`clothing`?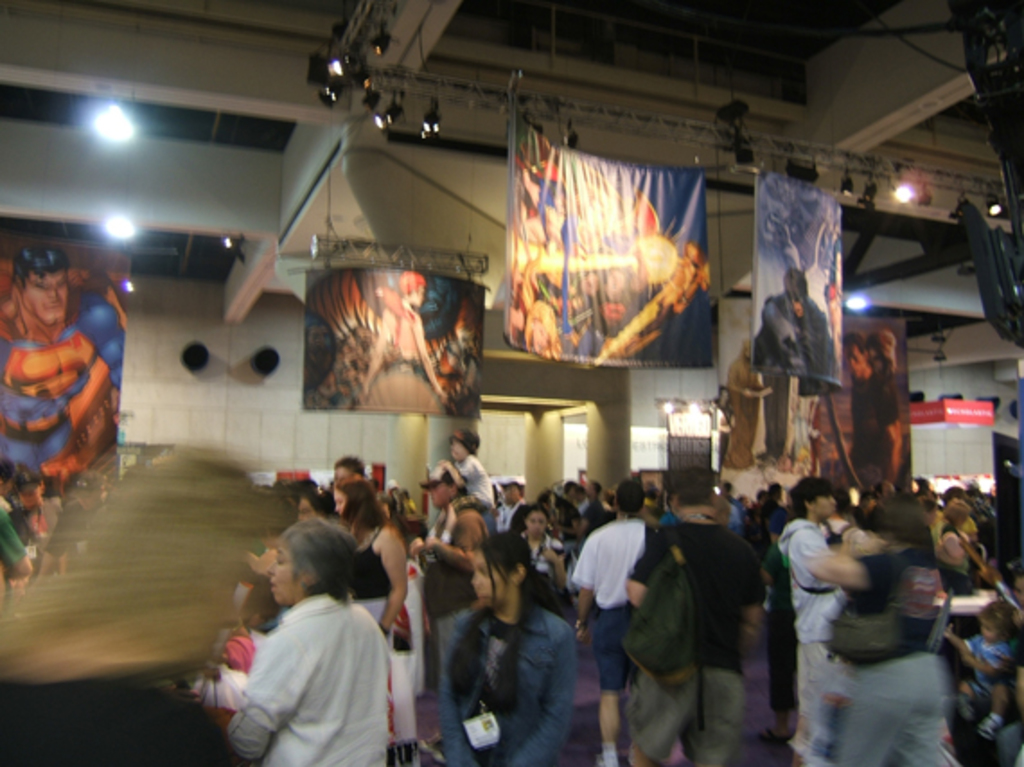
<box>724,350,764,471</box>
